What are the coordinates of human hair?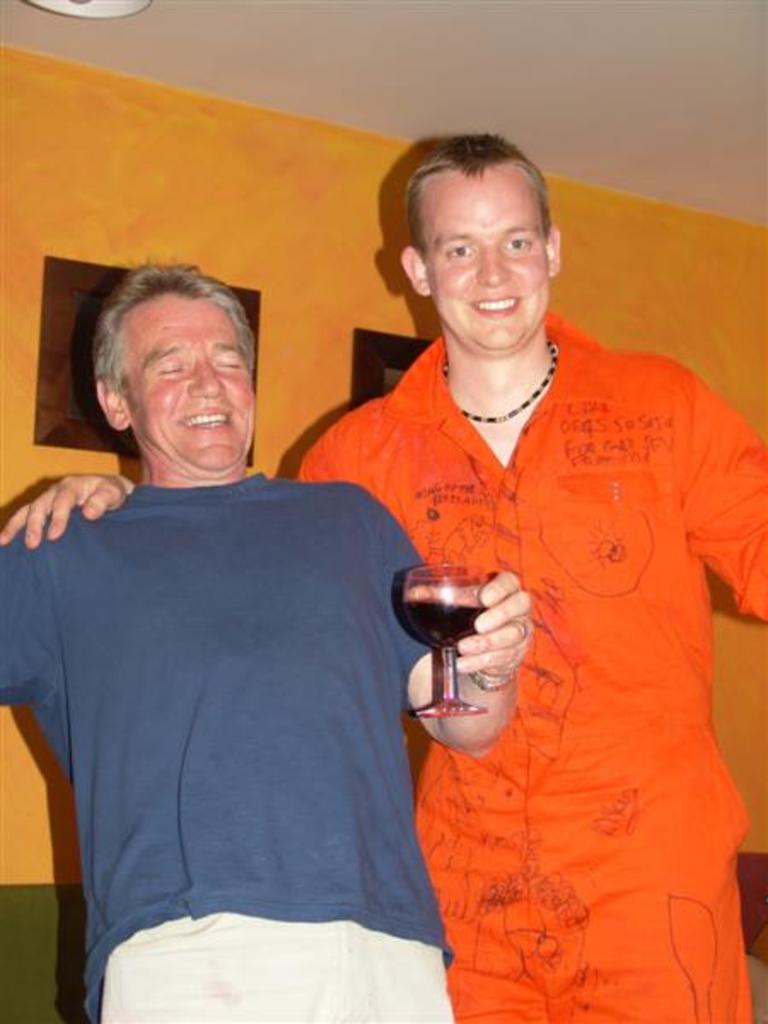
79/254/253/430.
